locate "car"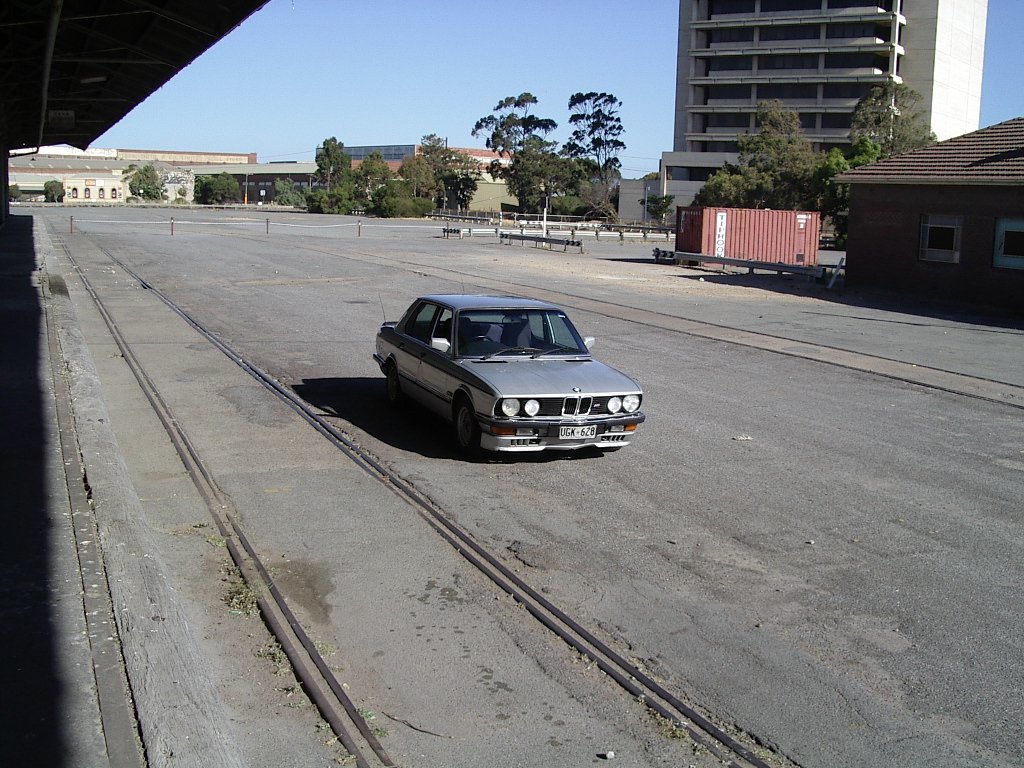
(373,284,645,459)
